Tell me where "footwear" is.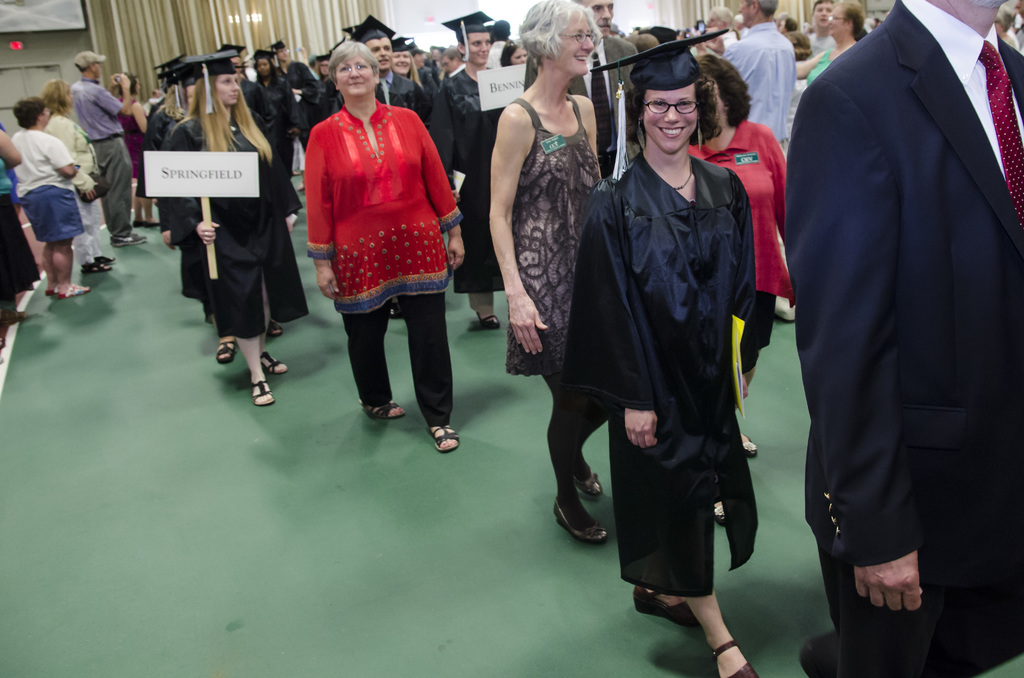
"footwear" is at [x1=426, y1=423, x2=455, y2=452].
